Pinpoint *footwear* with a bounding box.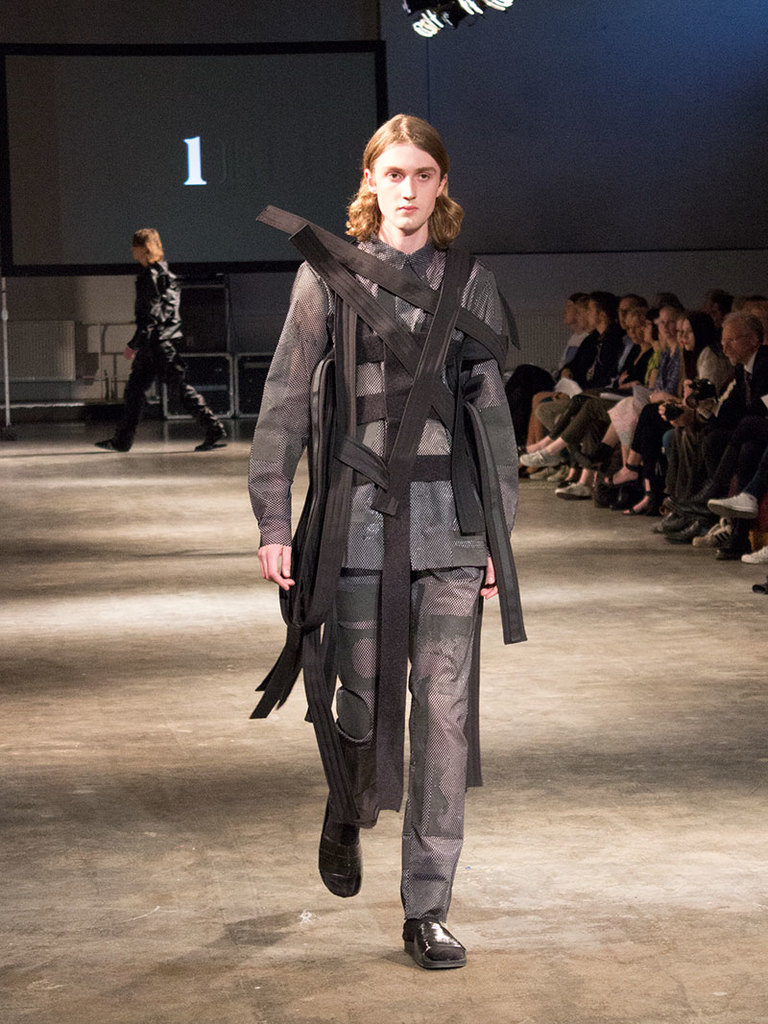
[595,483,645,510].
